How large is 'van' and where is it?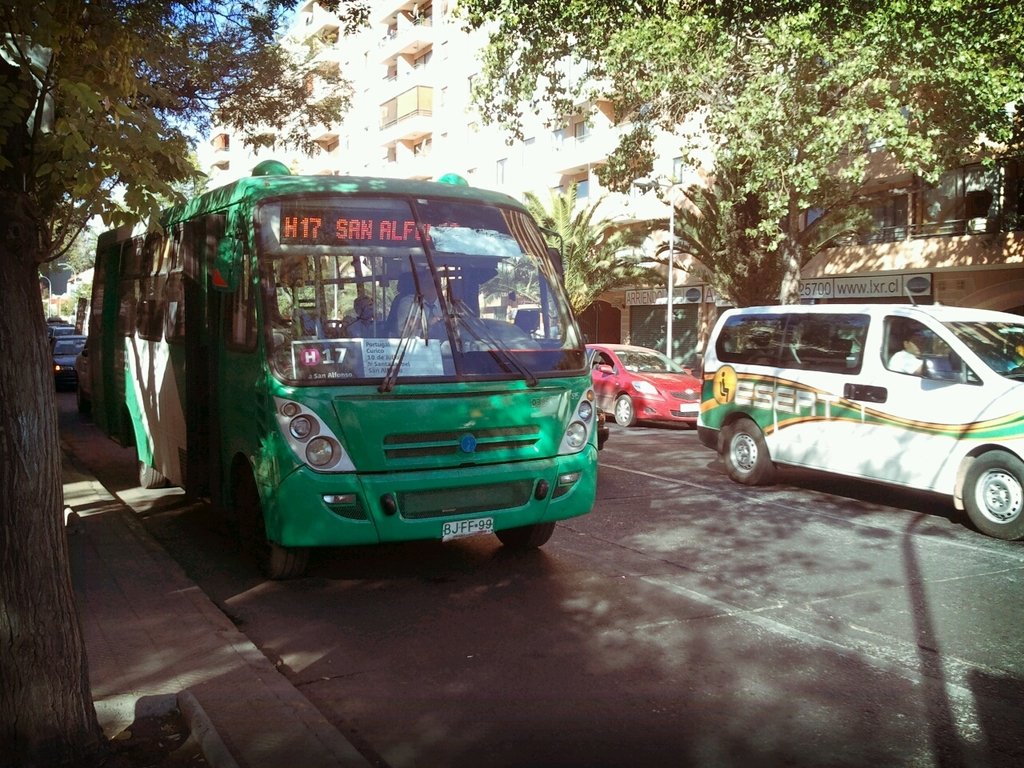
Bounding box: (693,302,1023,542).
